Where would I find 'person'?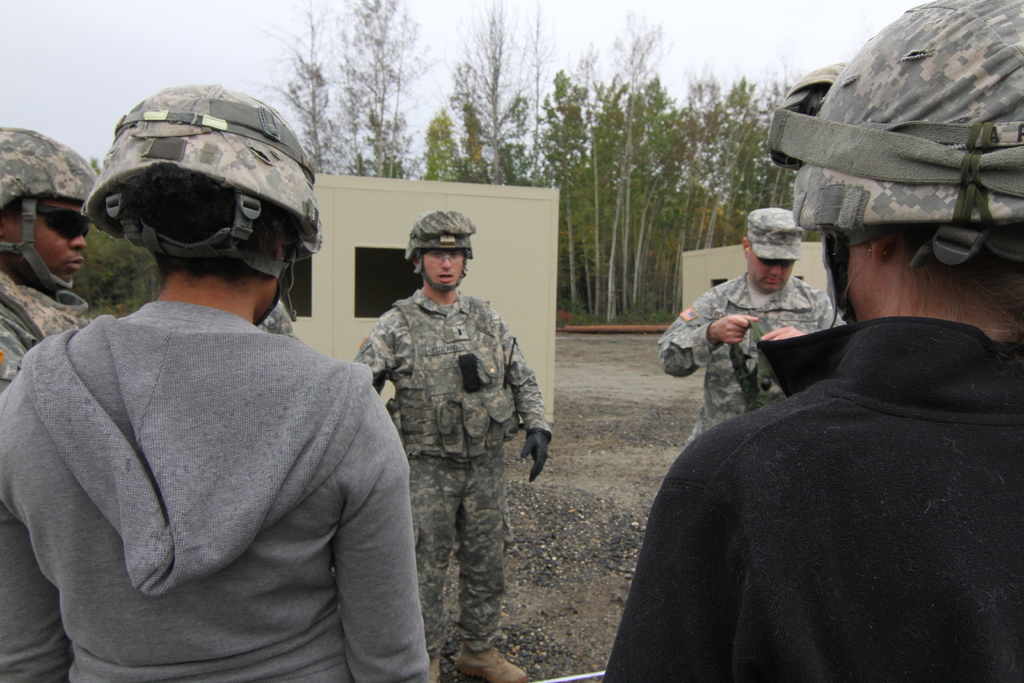
At [353,213,554,682].
